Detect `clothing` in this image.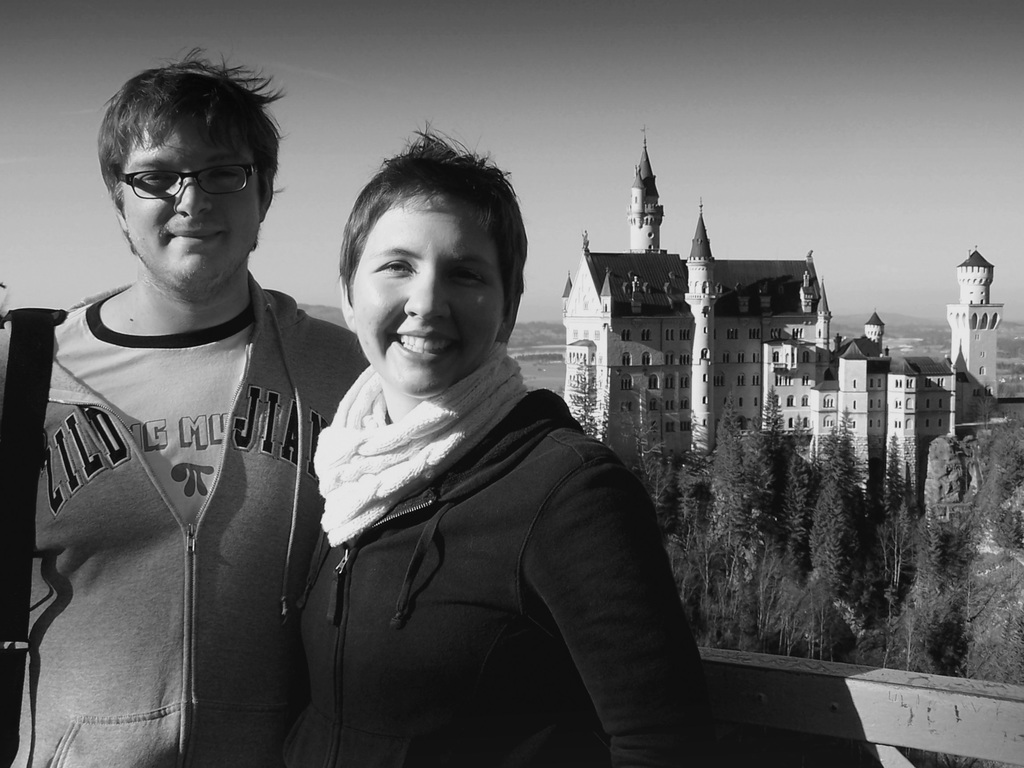
Detection: {"x1": 27, "y1": 213, "x2": 349, "y2": 767}.
